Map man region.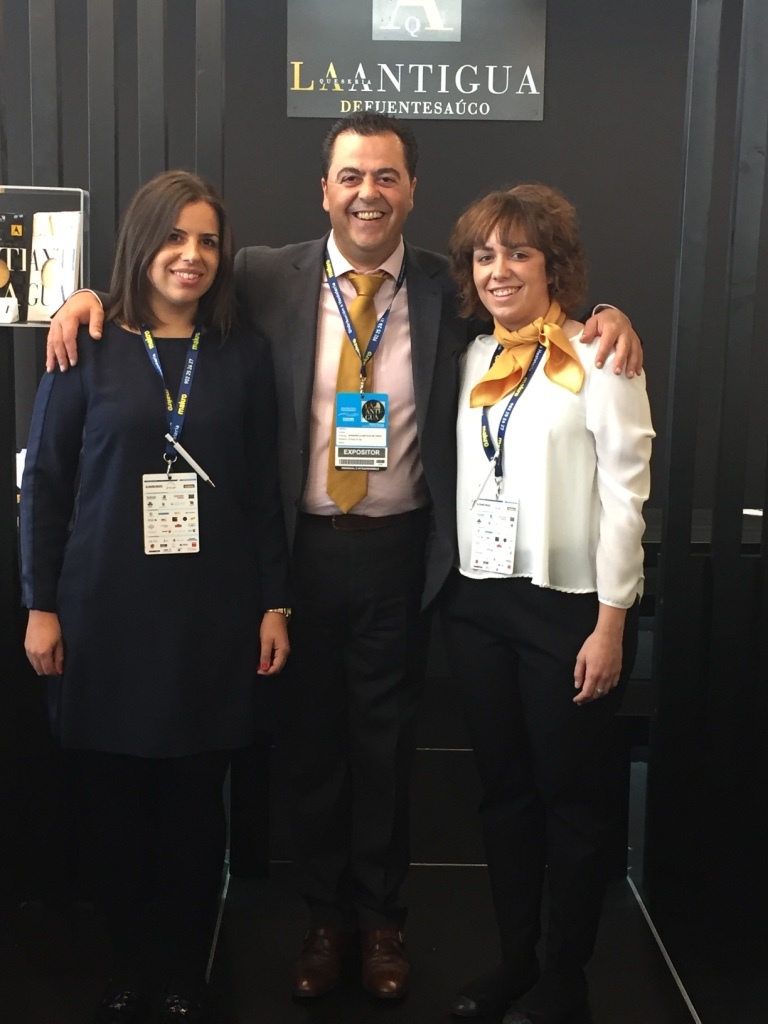
Mapped to <region>41, 110, 642, 1000</region>.
